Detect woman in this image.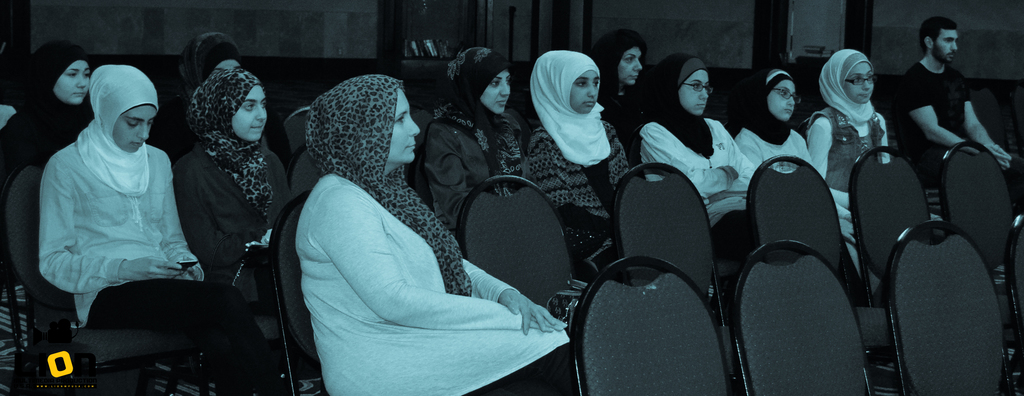
Detection: bbox=(168, 29, 237, 150).
